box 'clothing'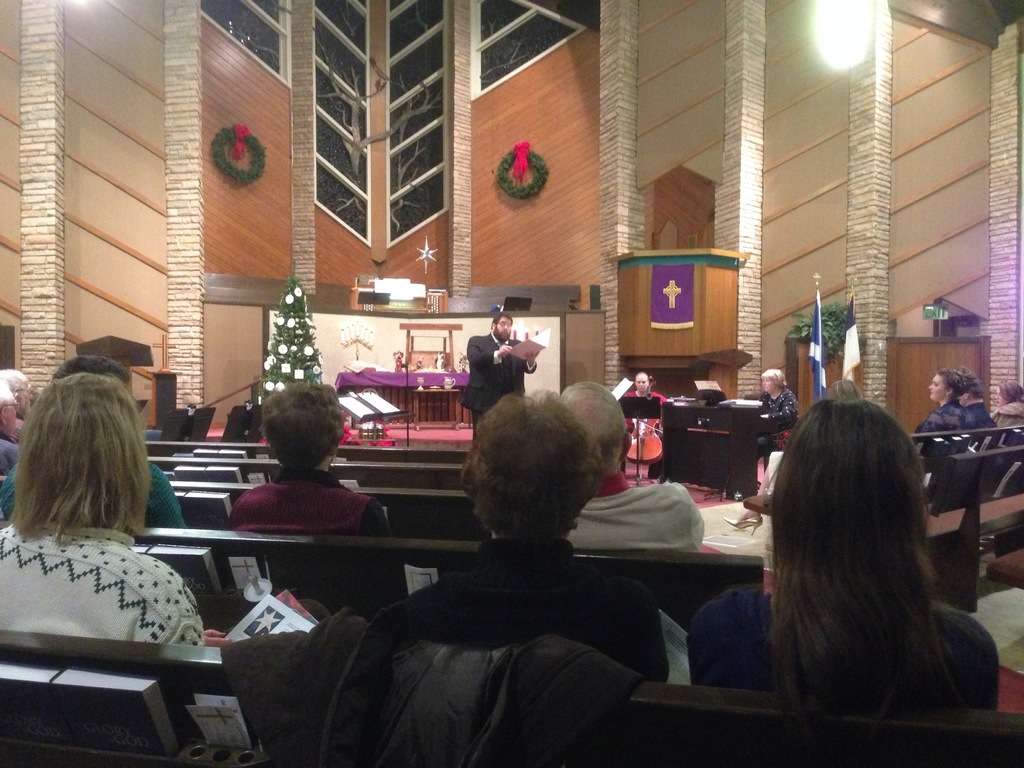
700, 590, 1019, 709
